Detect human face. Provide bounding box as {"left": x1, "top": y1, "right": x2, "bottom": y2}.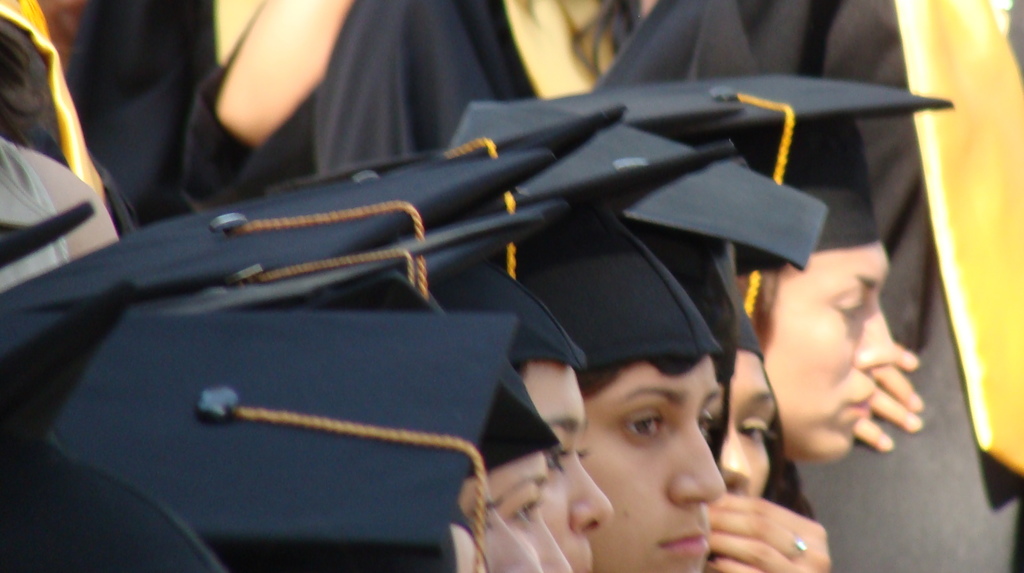
{"left": 519, "top": 353, "right": 611, "bottom": 572}.
